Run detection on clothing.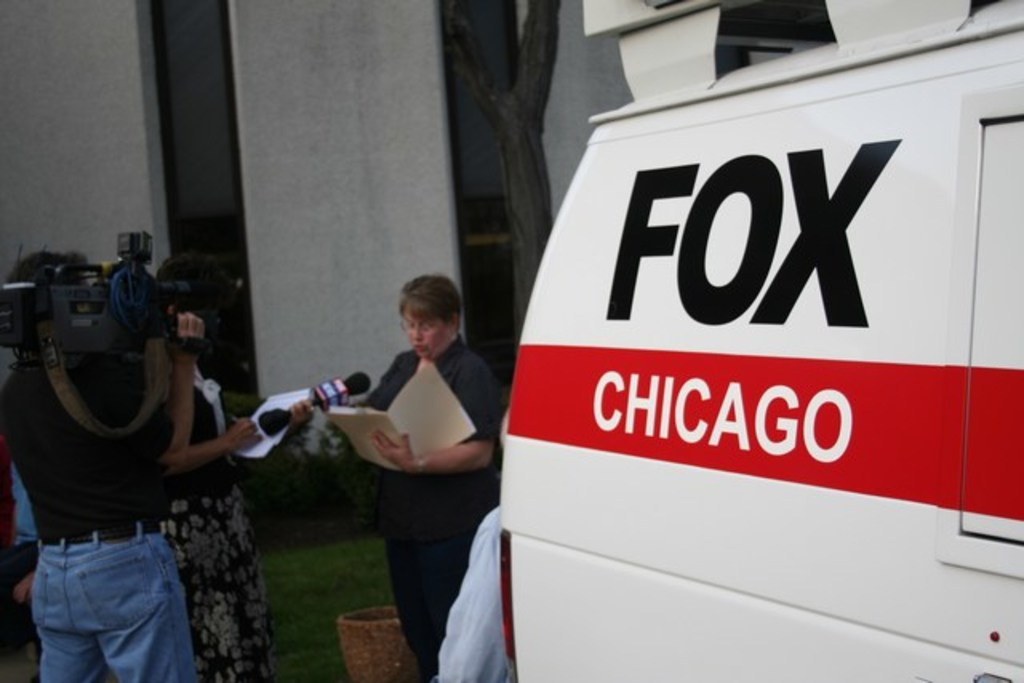
Result: <bbox>338, 325, 507, 681</bbox>.
